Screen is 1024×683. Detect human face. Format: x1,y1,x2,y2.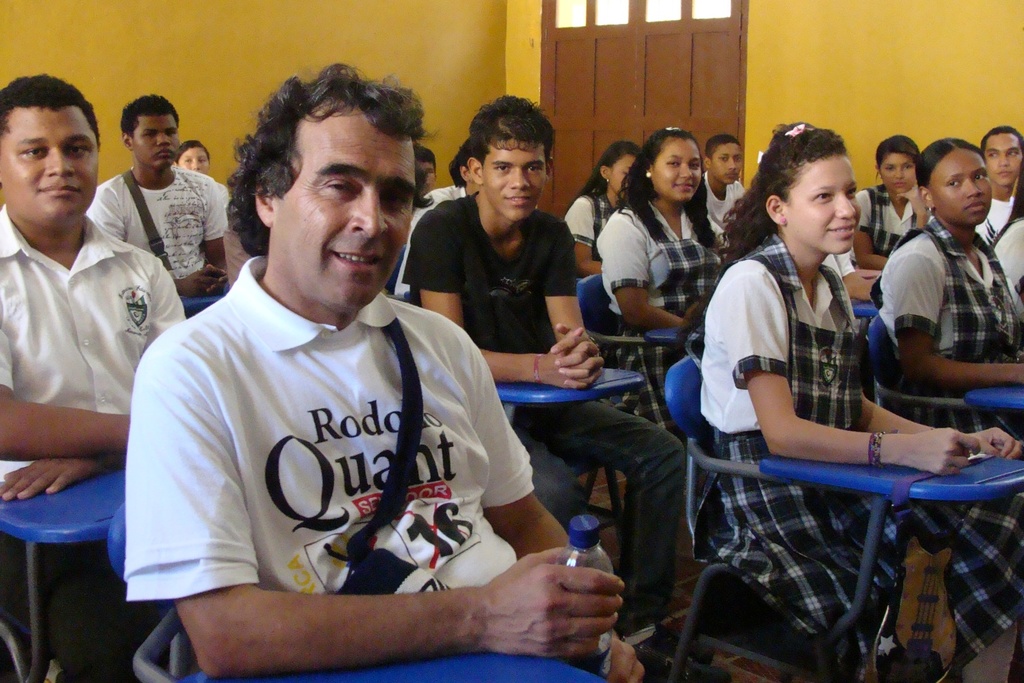
933,148,993,225.
